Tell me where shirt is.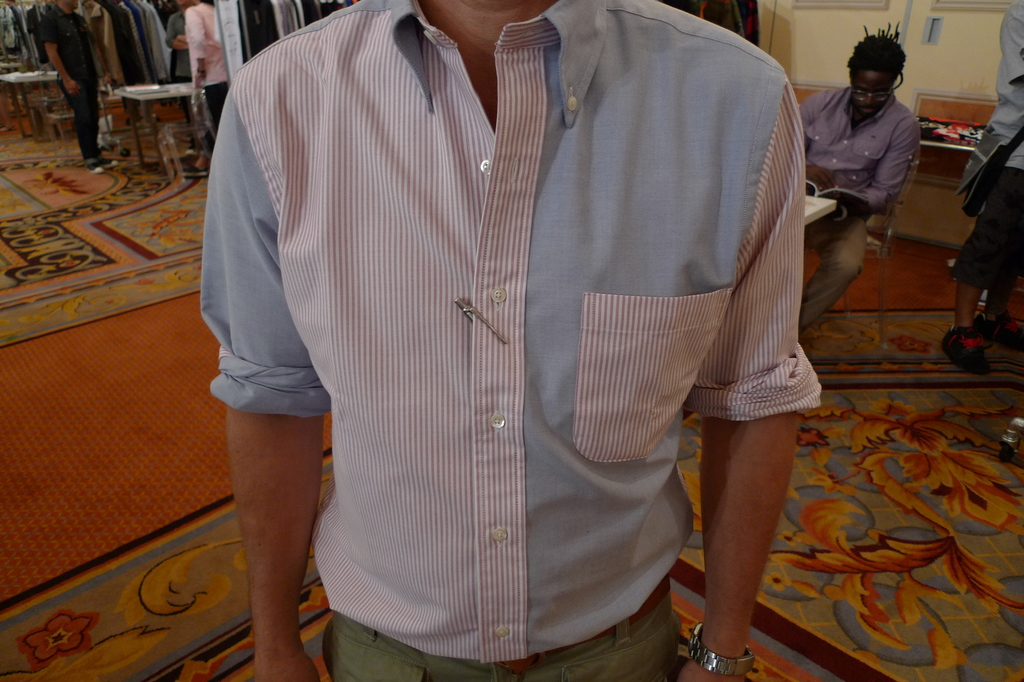
shirt is at <bbox>202, 0, 822, 659</bbox>.
